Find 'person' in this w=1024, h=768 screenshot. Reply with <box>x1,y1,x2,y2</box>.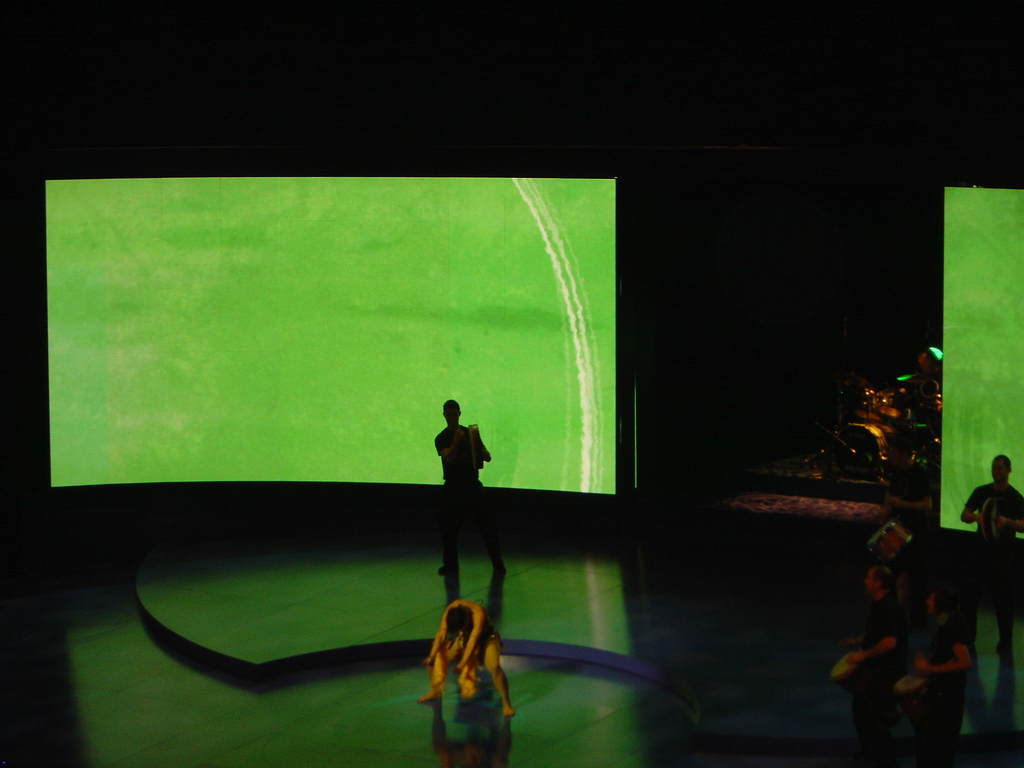
<box>959,452,1023,647</box>.
